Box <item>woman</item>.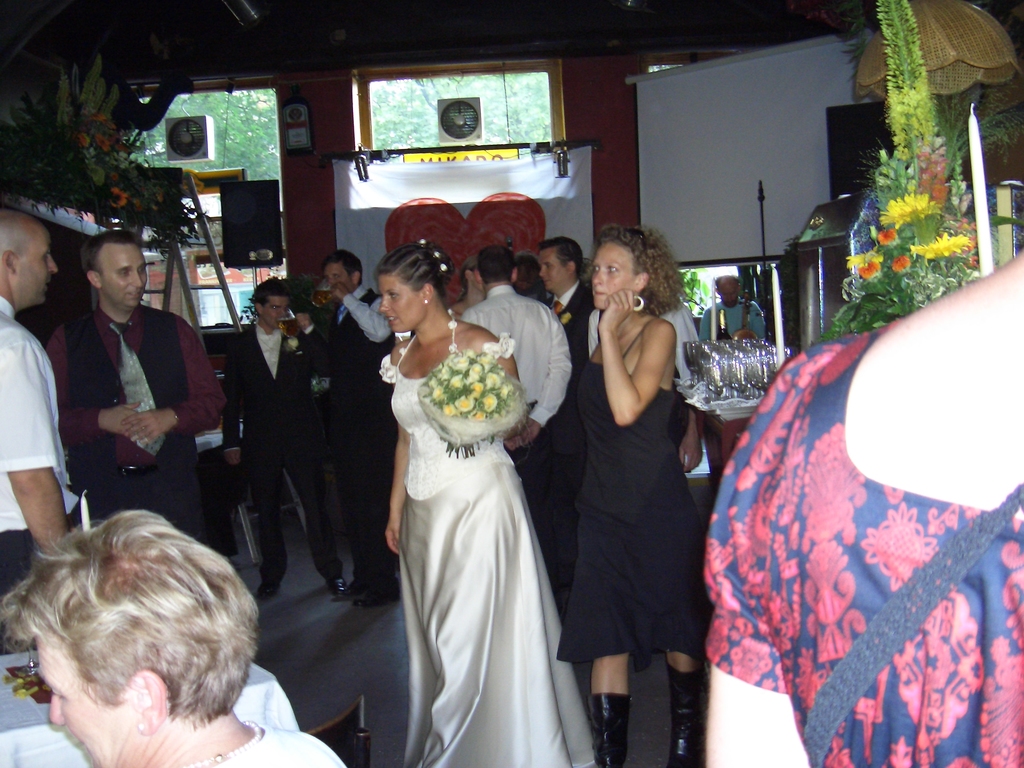
695, 241, 1023, 767.
